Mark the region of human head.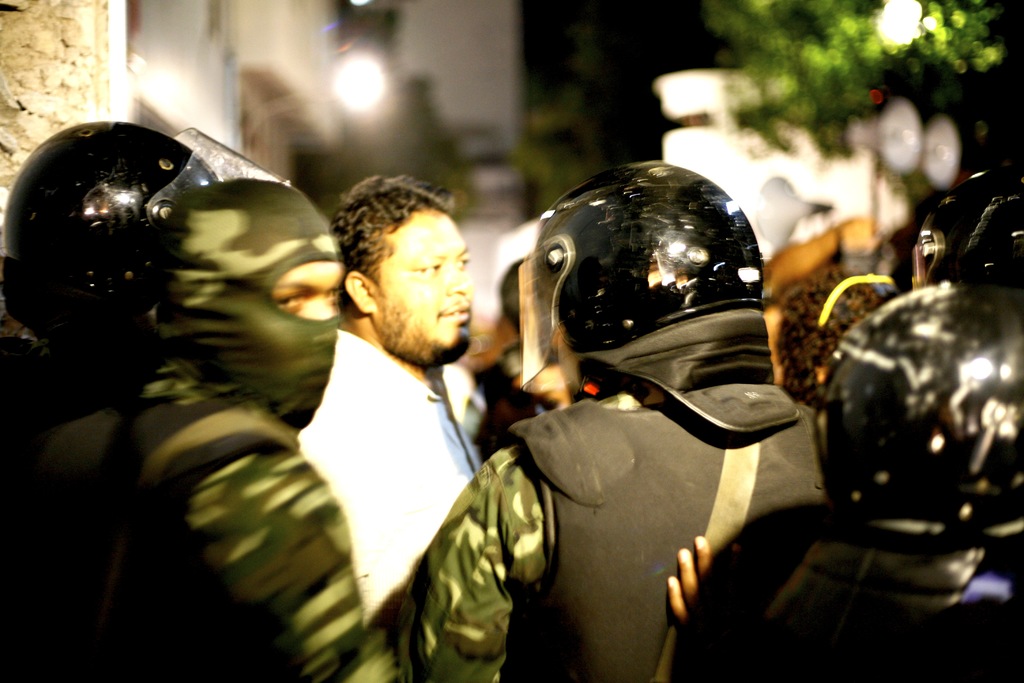
Region: [x1=156, y1=181, x2=349, y2=429].
